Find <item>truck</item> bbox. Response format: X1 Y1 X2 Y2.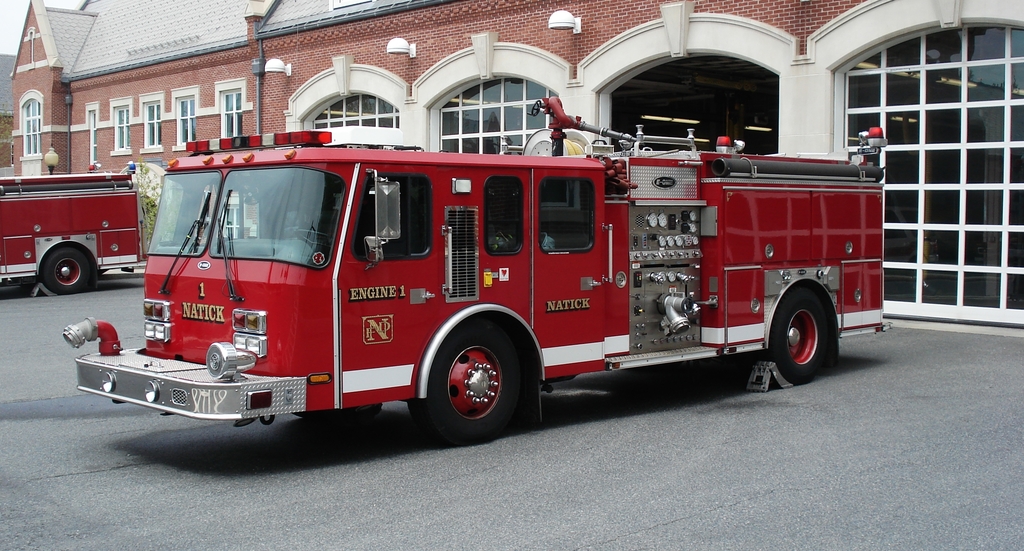
98 122 882 456.
